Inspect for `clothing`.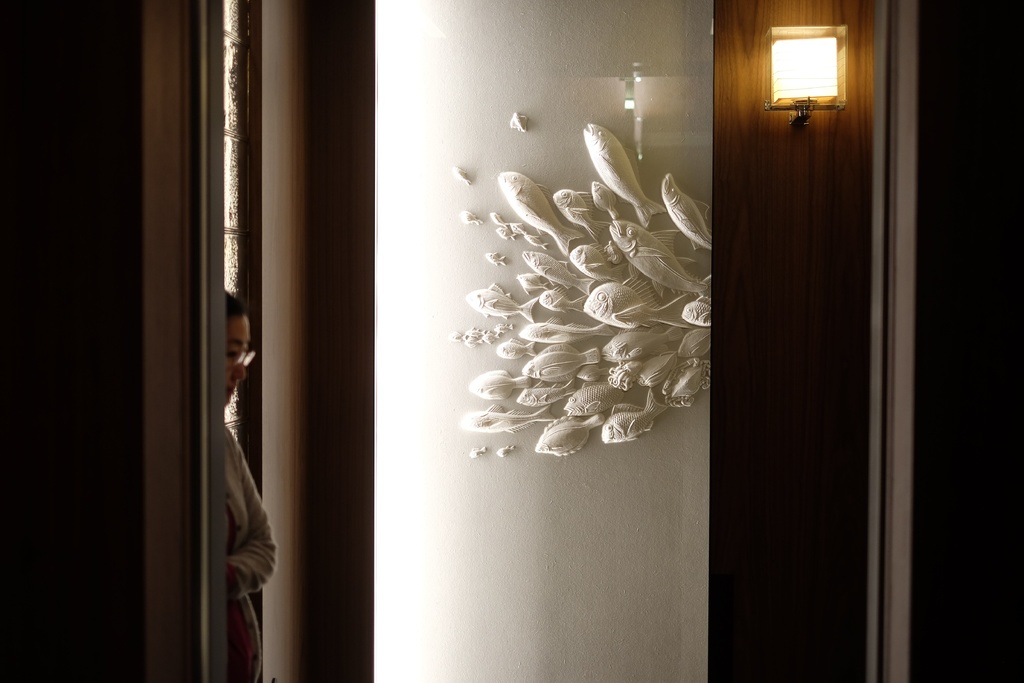
Inspection: <box>222,416,276,682</box>.
